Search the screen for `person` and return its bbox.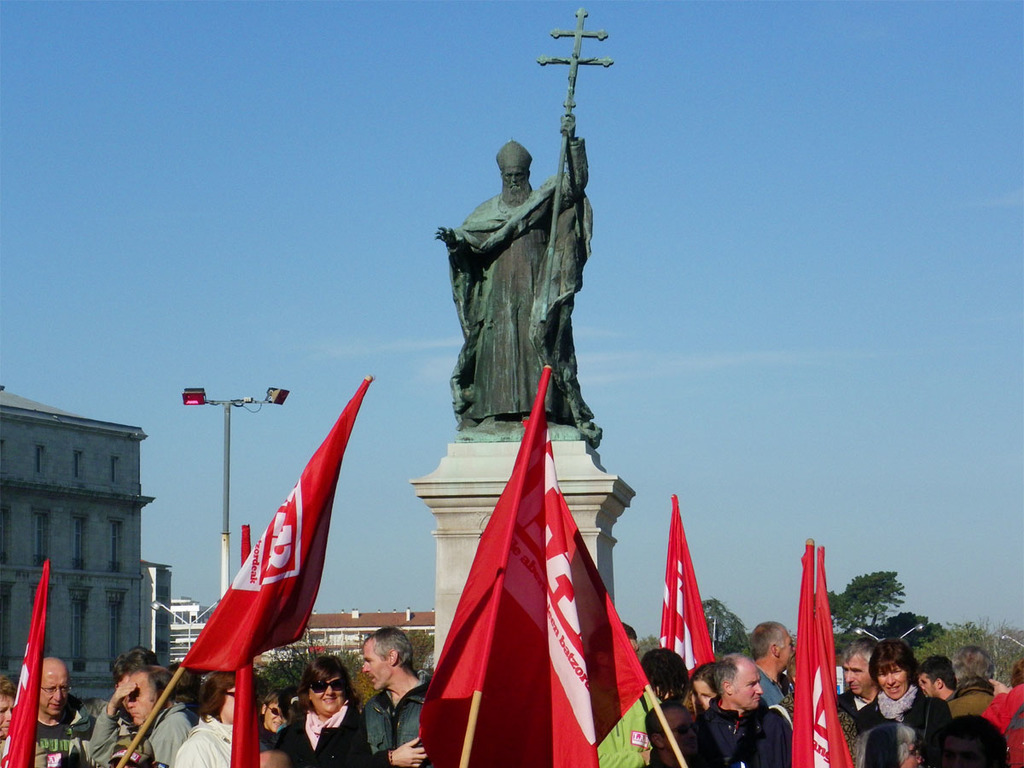
Found: x1=106, y1=645, x2=183, y2=767.
